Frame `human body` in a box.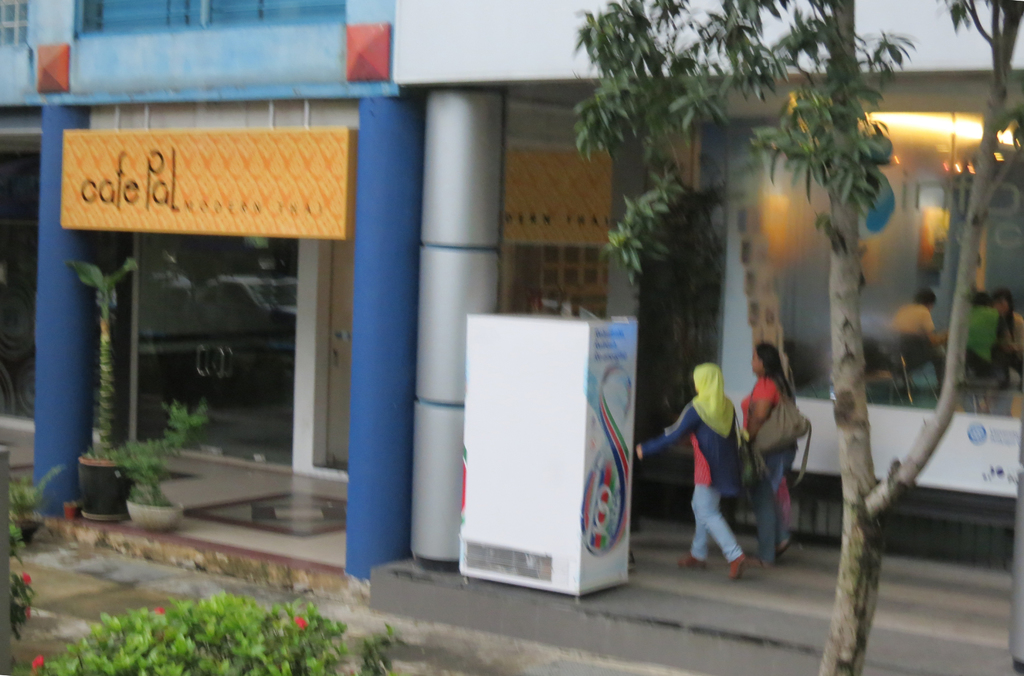
[left=890, top=303, right=949, bottom=393].
